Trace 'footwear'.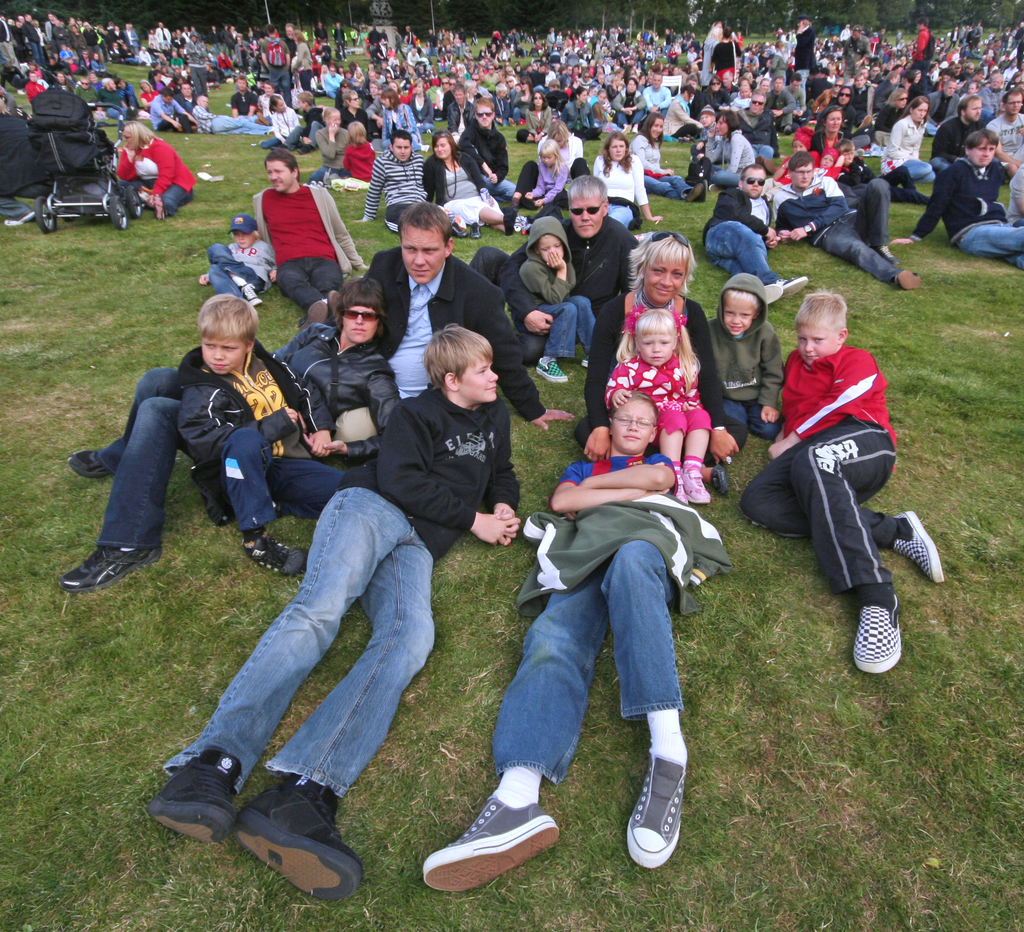
Traced to l=765, t=279, r=781, b=307.
